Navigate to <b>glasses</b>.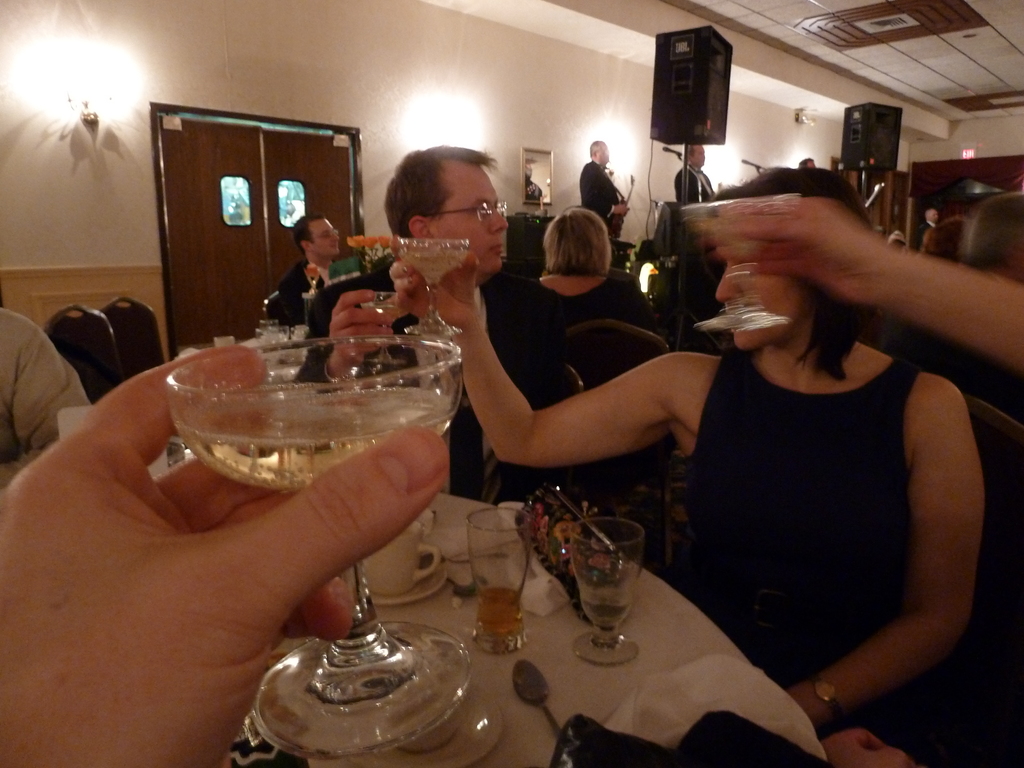
Navigation target: region(310, 227, 340, 241).
